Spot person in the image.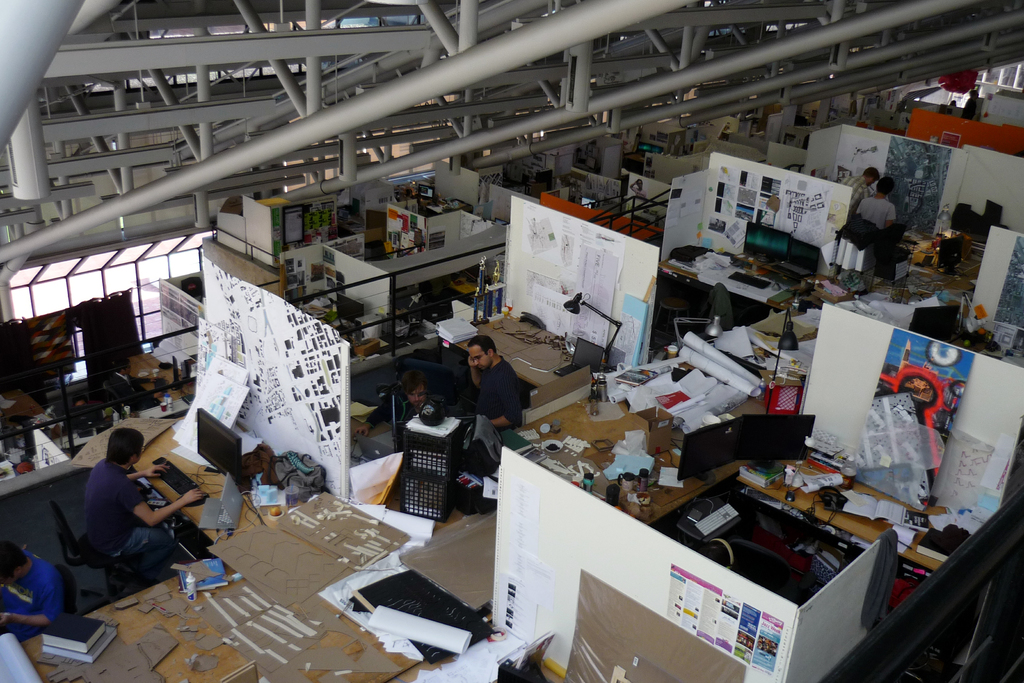
person found at l=74, t=431, r=202, b=591.
